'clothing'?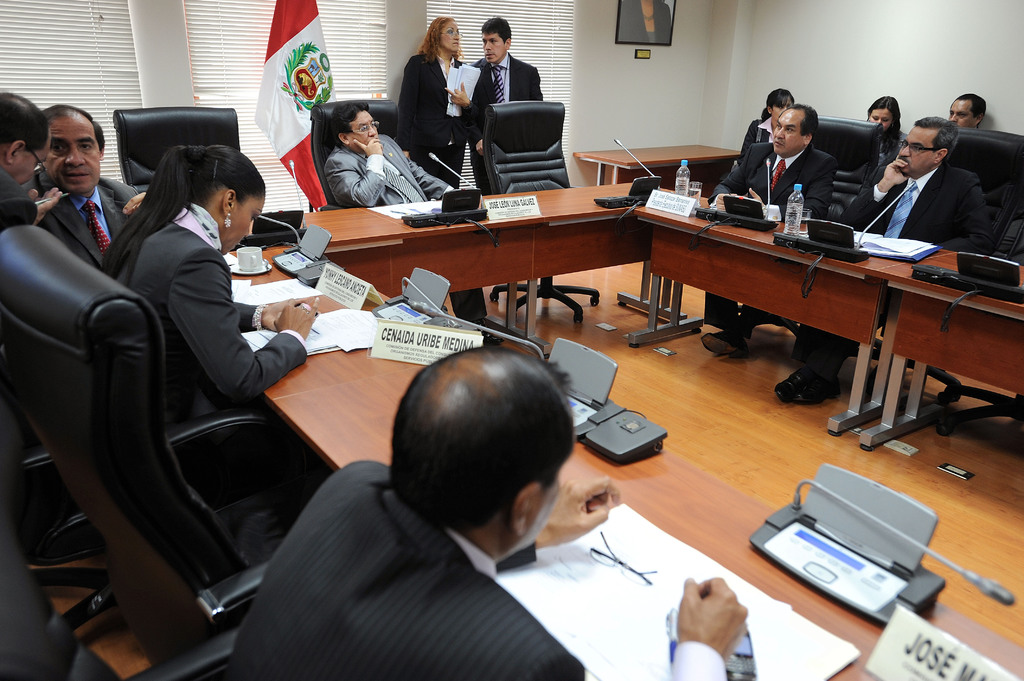
x1=118, y1=204, x2=310, y2=497
